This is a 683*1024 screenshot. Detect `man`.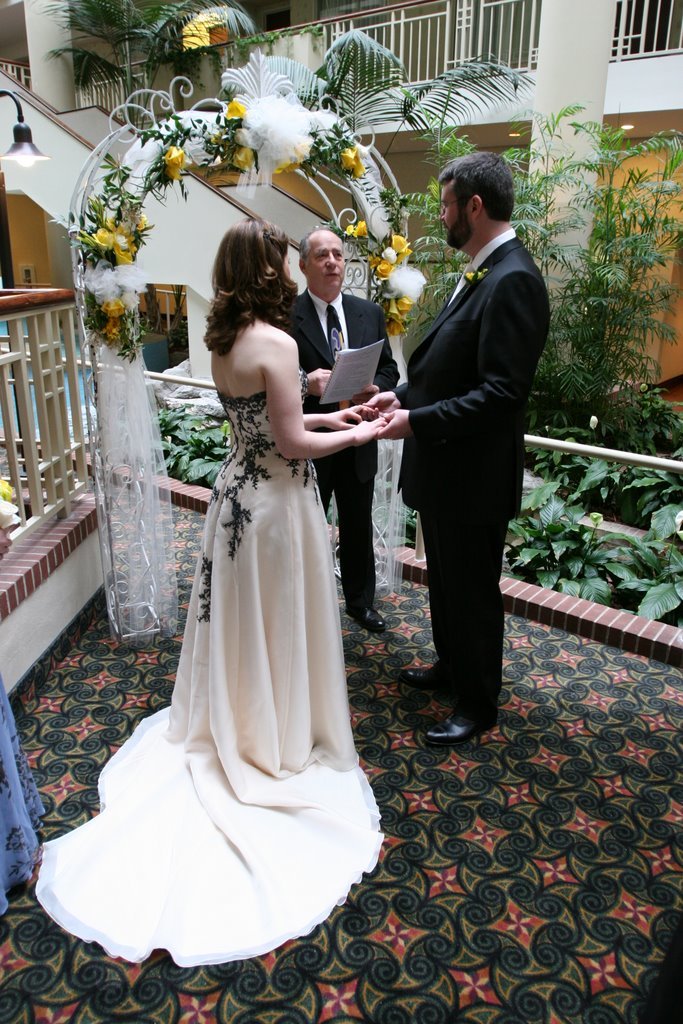
rect(284, 226, 394, 641).
